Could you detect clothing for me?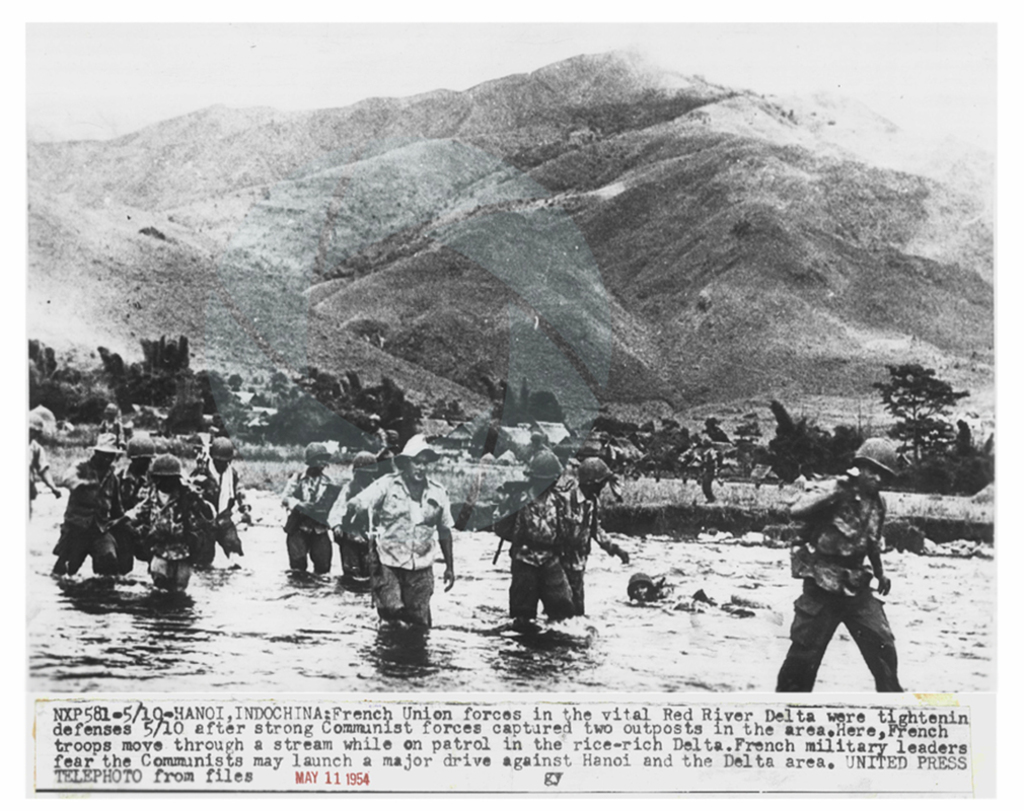
Detection result: 779, 475, 902, 691.
